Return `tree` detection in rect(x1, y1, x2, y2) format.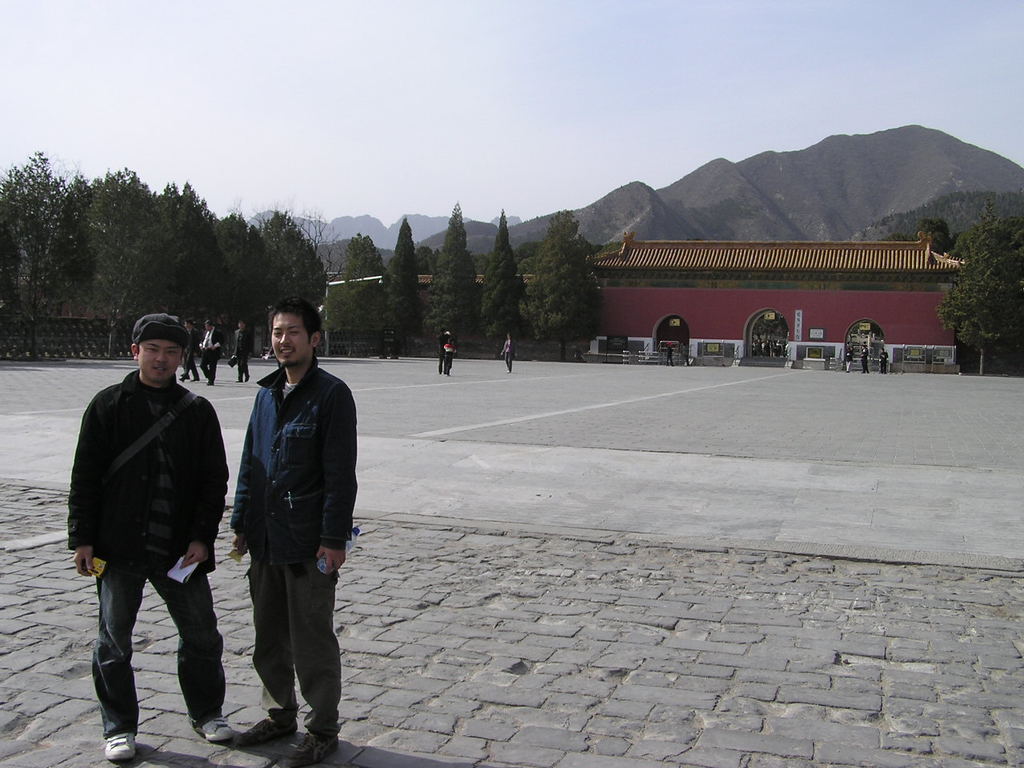
rect(420, 201, 474, 358).
